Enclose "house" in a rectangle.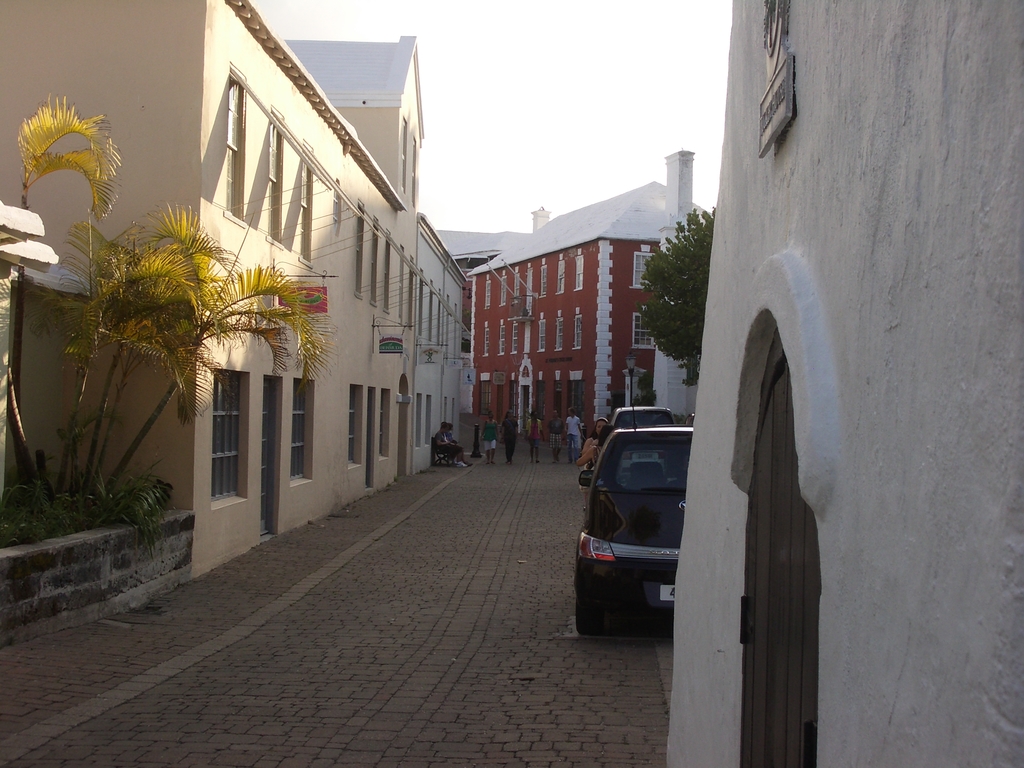
[0,0,427,586].
